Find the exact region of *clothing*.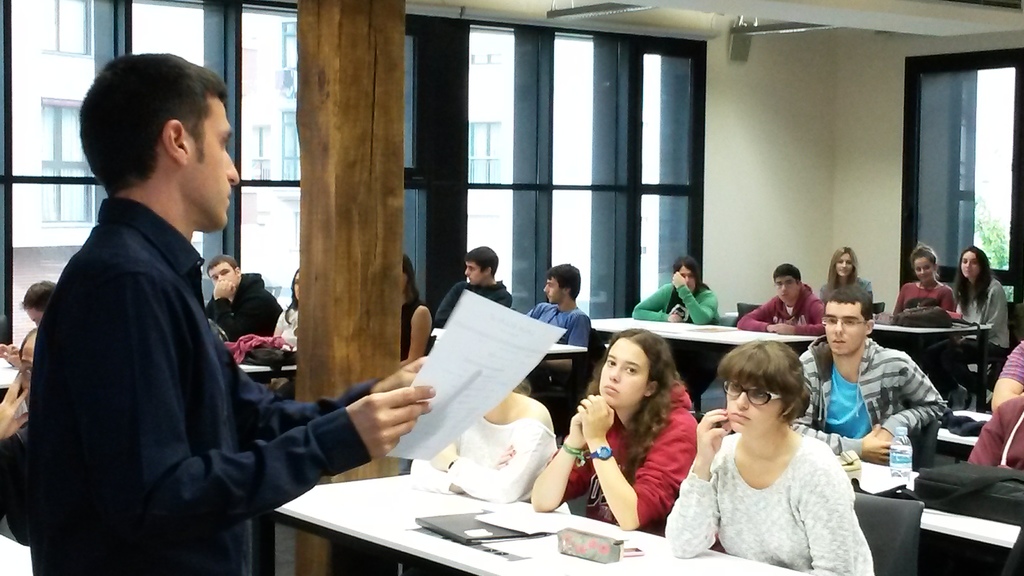
Exact region: 24, 195, 381, 575.
